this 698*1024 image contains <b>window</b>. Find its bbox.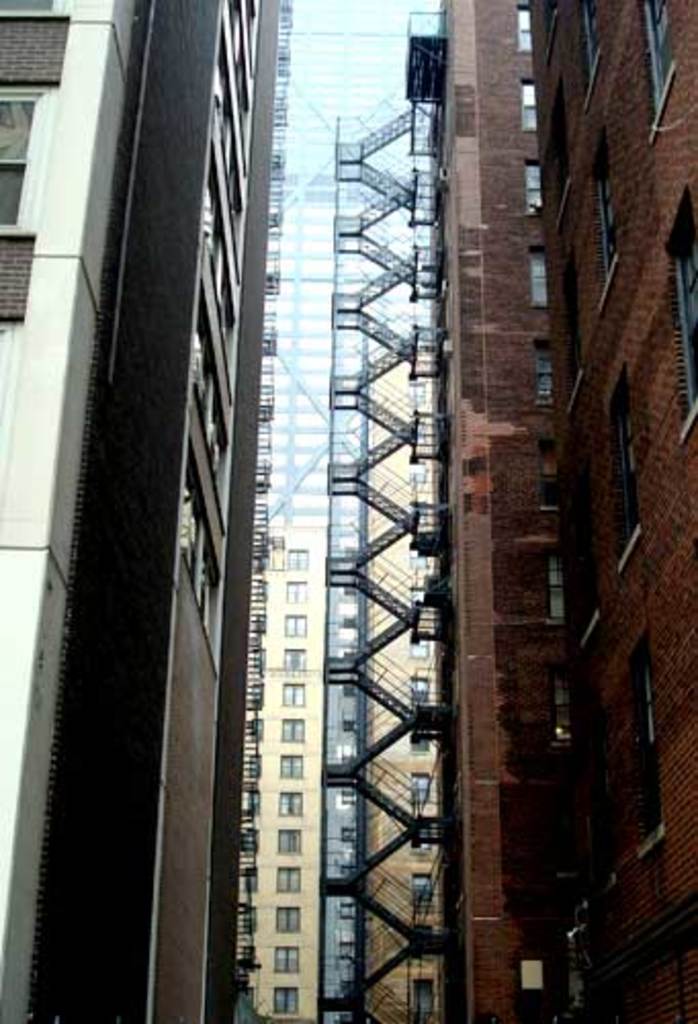
<bbox>282, 713, 309, 743</bbox>.
